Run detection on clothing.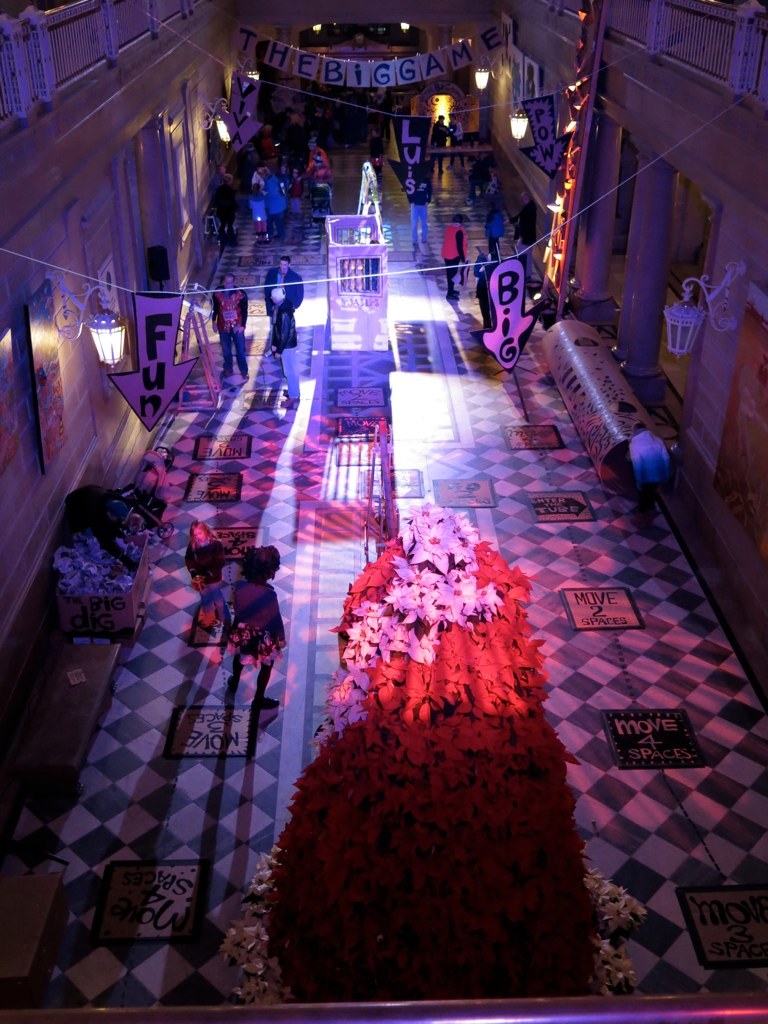
Result: (255,310,303,406).
